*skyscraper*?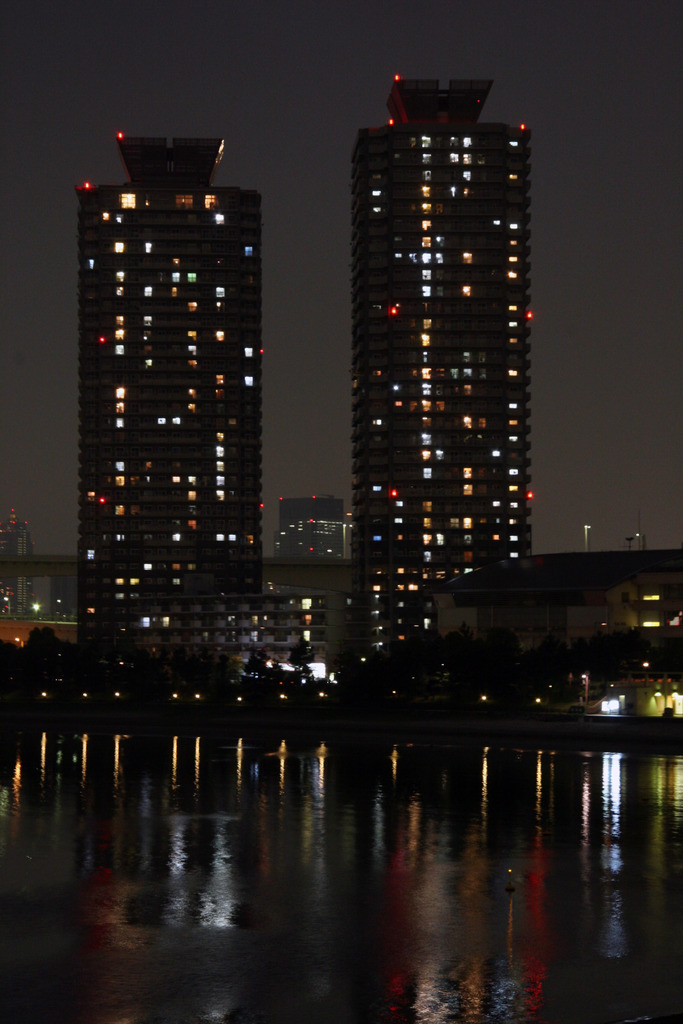
pyautogui.locateOnScreen(70, 132, 282, 676)
